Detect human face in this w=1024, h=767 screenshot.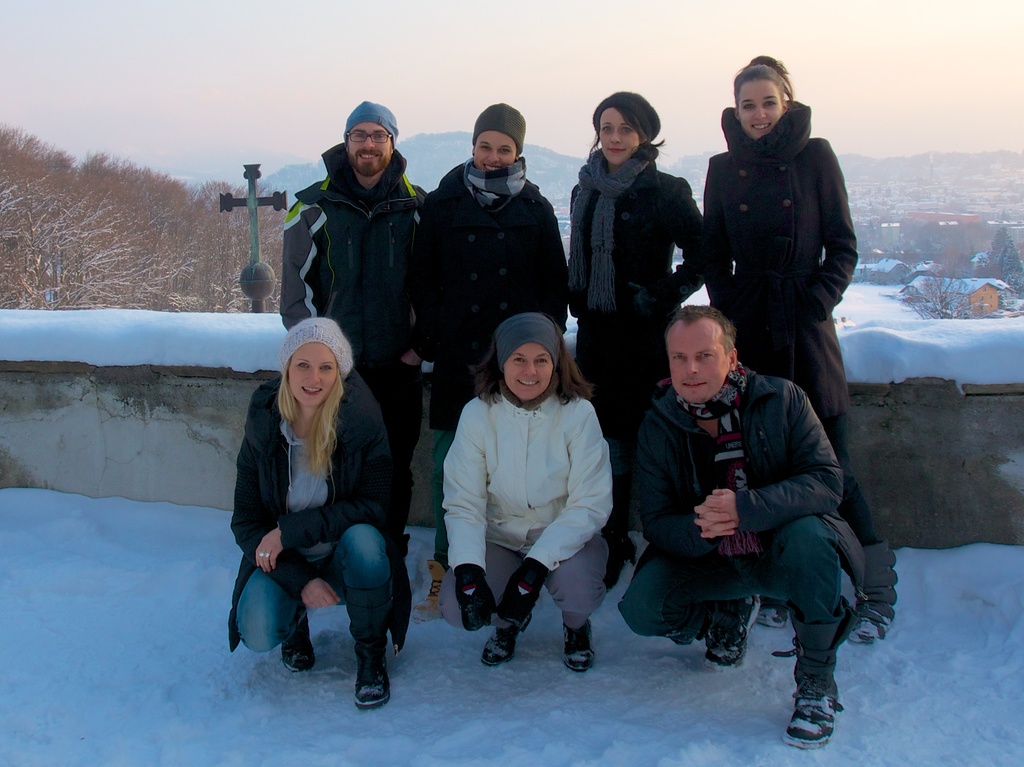
Detection: bbox=(502, 344, 552, 400).
